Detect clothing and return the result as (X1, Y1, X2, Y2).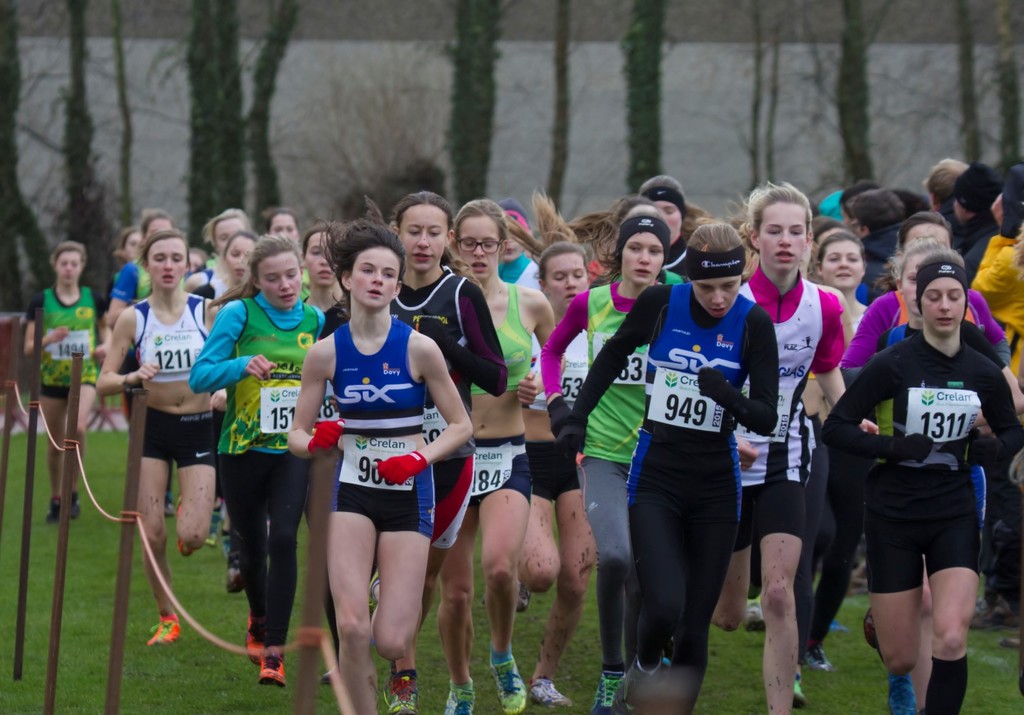
(573, 282, 774, 705).
